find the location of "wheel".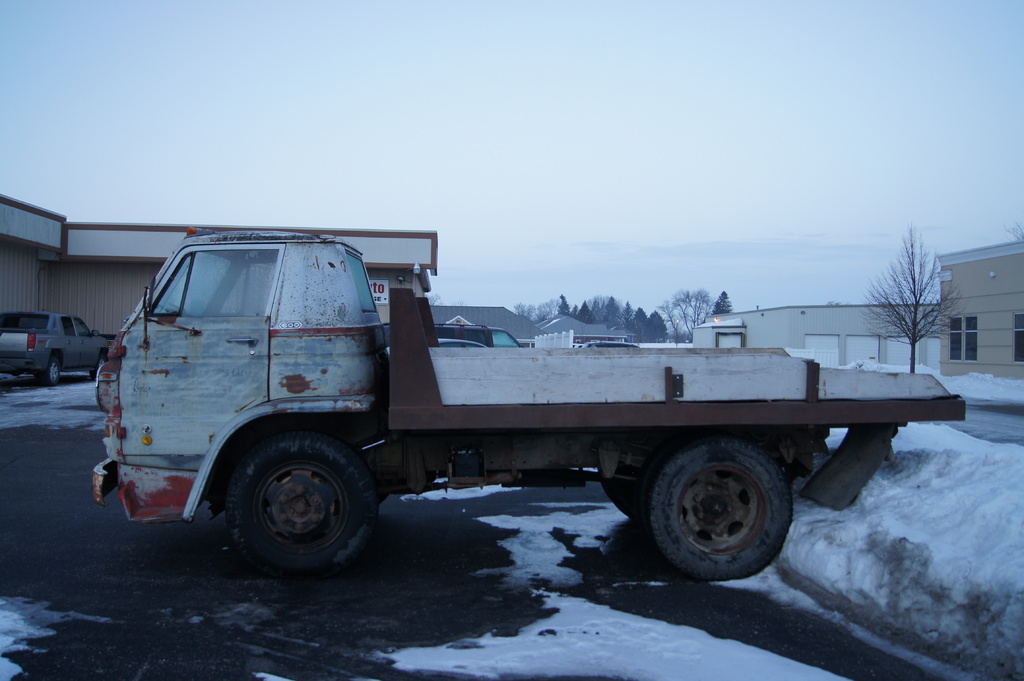
Location: 595 469 649 523.
